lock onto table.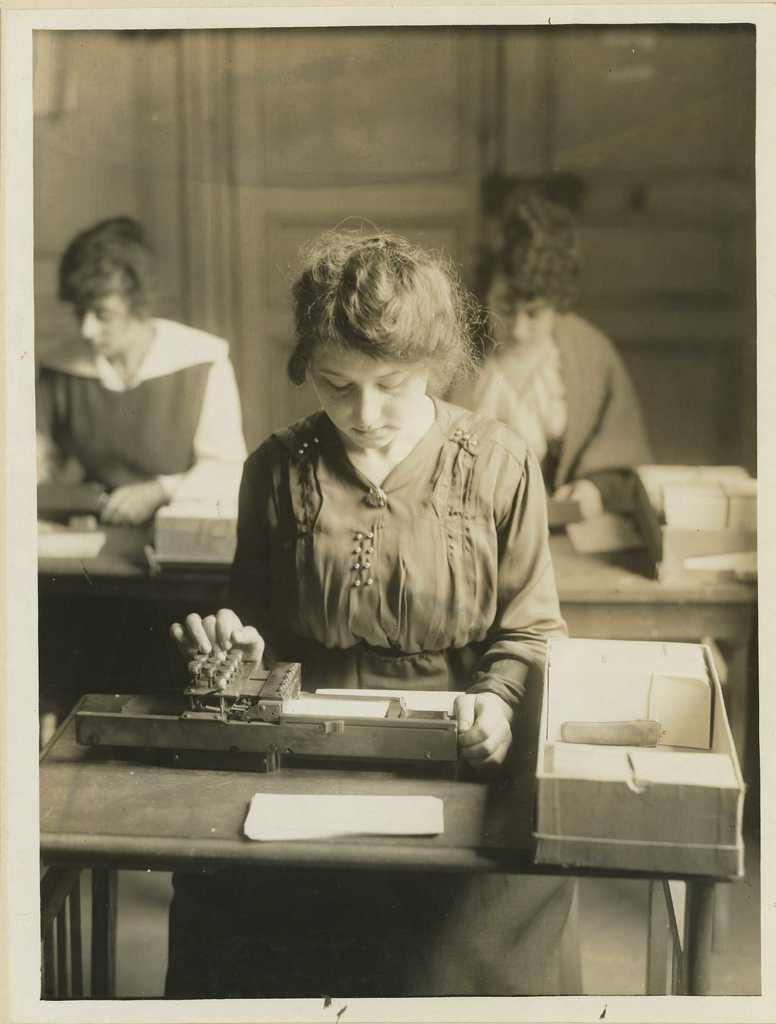
Locked: [left=34, top=692, right=667, bottom=986].
